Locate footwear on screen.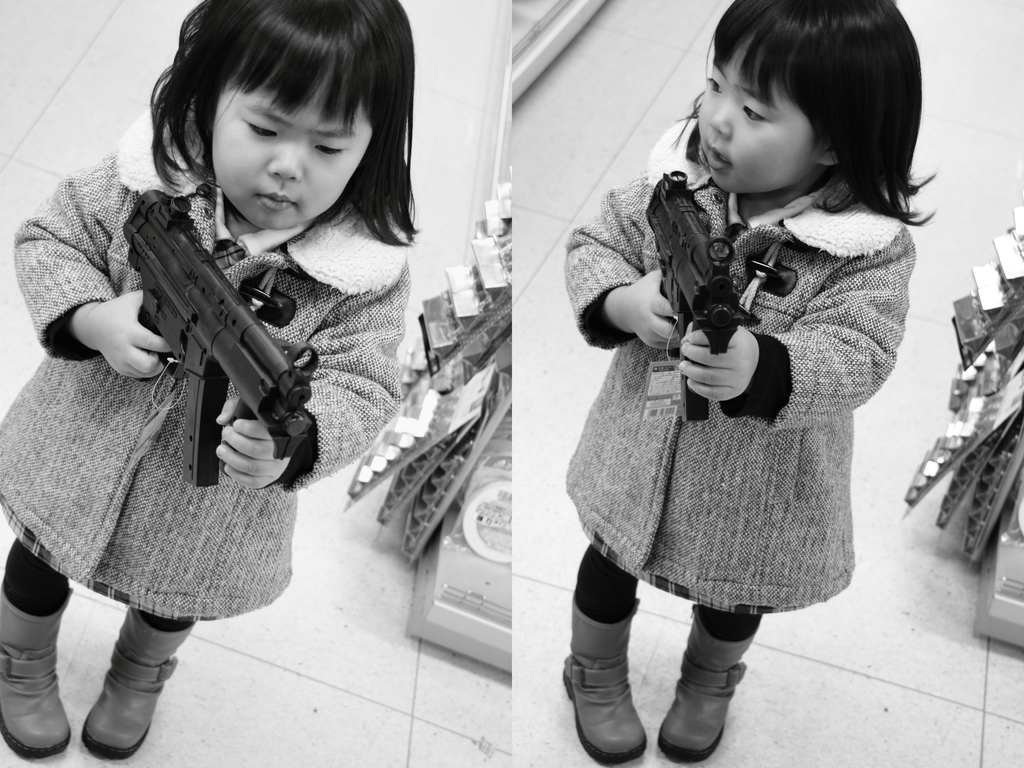
On screen at [3, 555, 70, 767].
